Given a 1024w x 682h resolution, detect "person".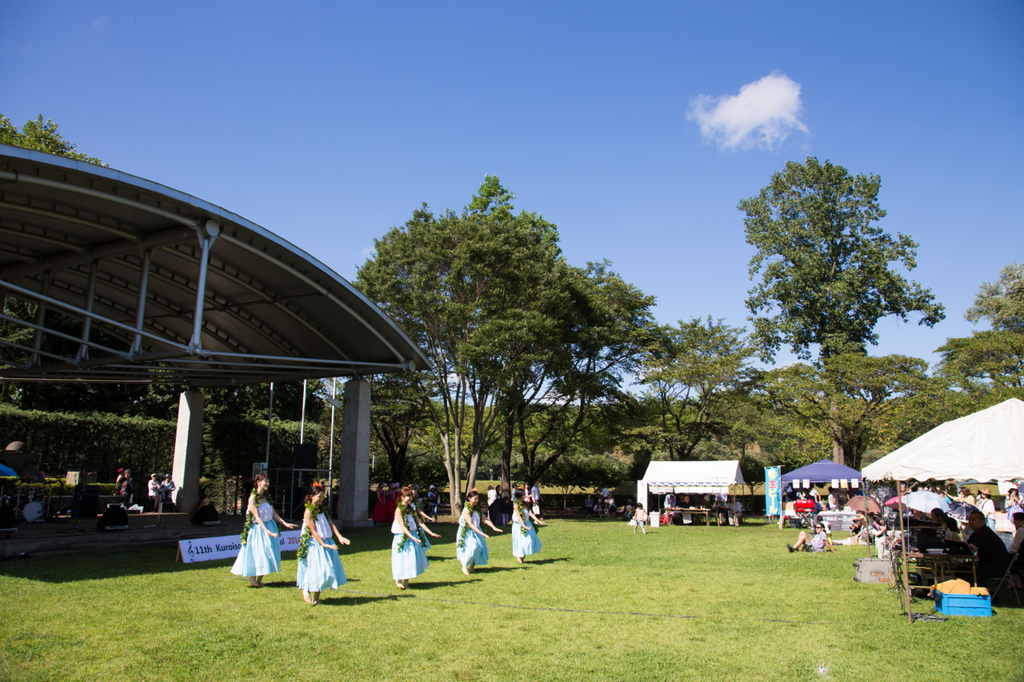
left=508, top=480, right=537, bottom=572.
